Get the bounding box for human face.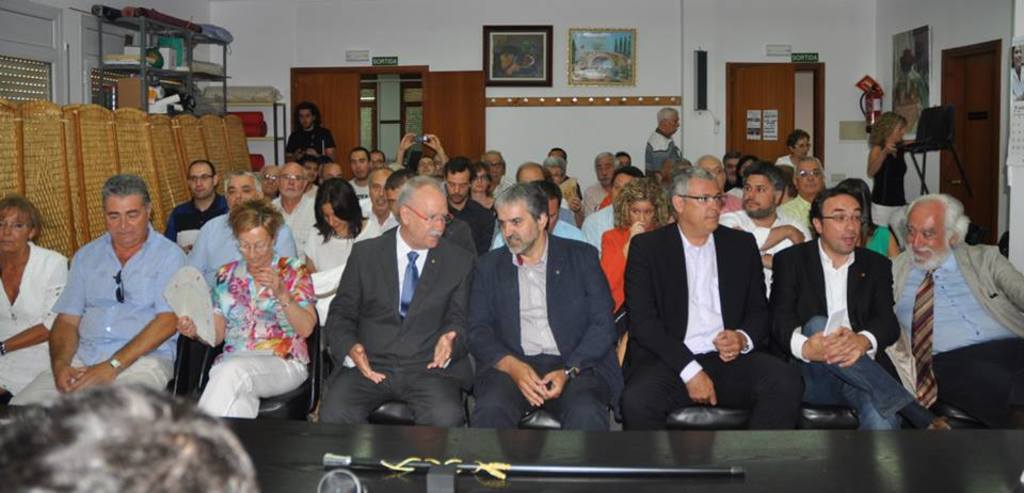
[549,200,559,236].
